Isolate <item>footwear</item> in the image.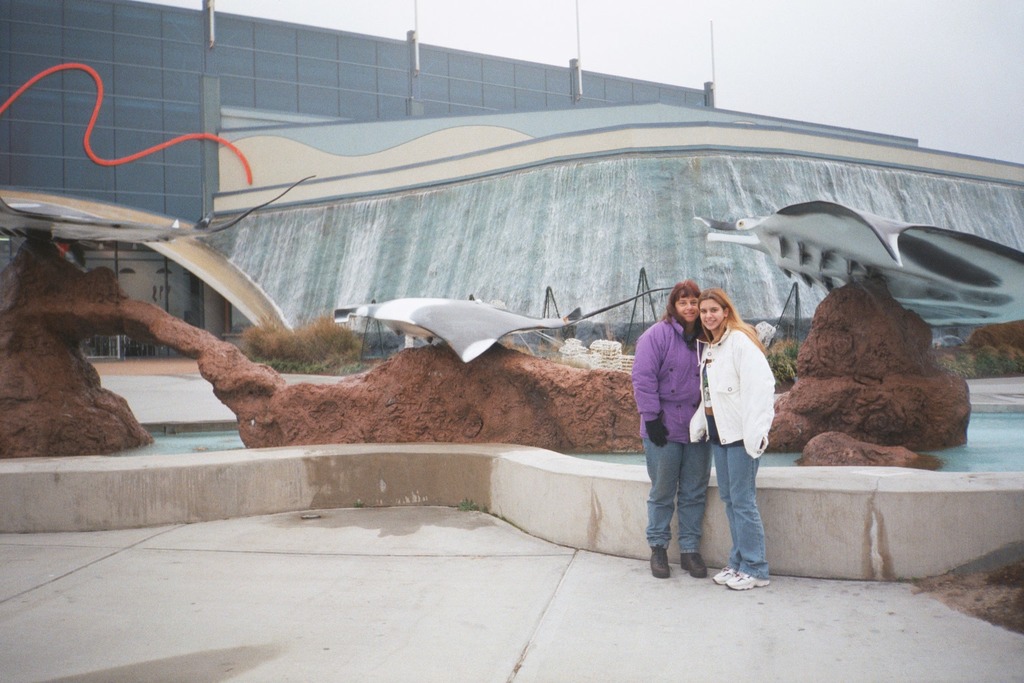
Isolated region: bbox=[713, 564, 741, 589].
